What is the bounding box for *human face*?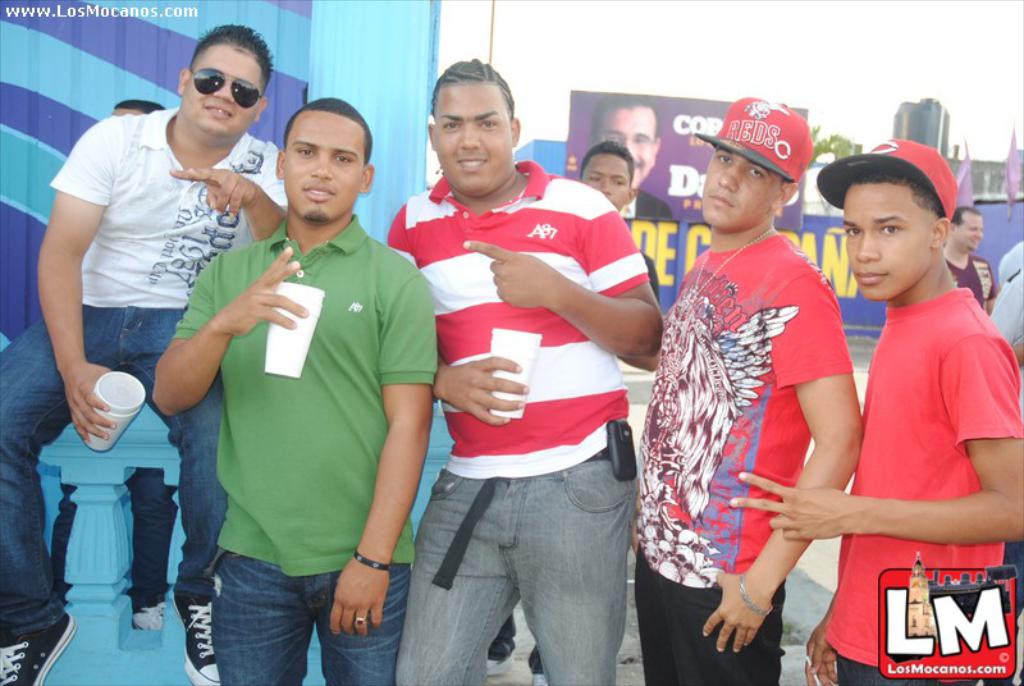
[left=282, top=111, right=366, bottom=219].
